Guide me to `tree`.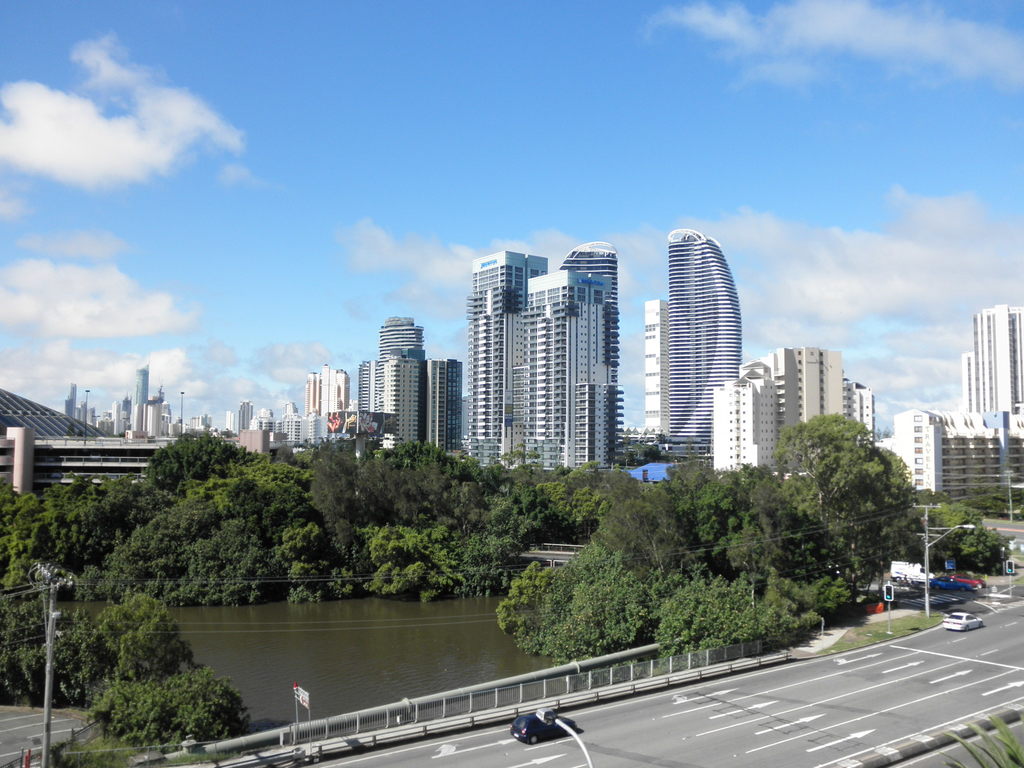
Guidance: (655, 455, 769, 500).
